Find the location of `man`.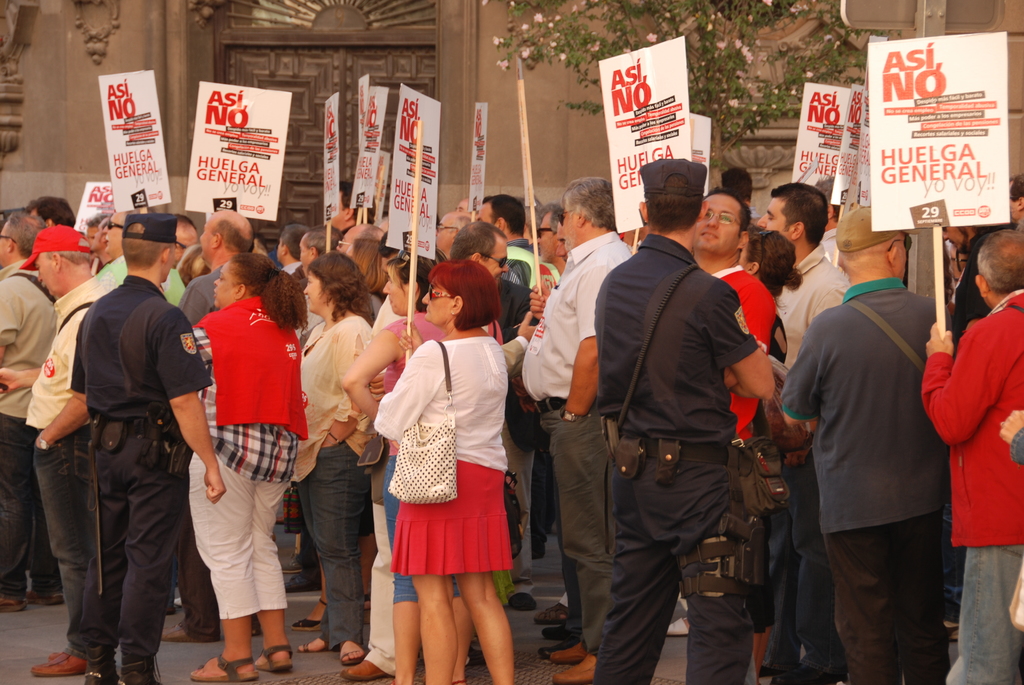
Location: <bbox>700, 182, 772, 508</bbox>.
